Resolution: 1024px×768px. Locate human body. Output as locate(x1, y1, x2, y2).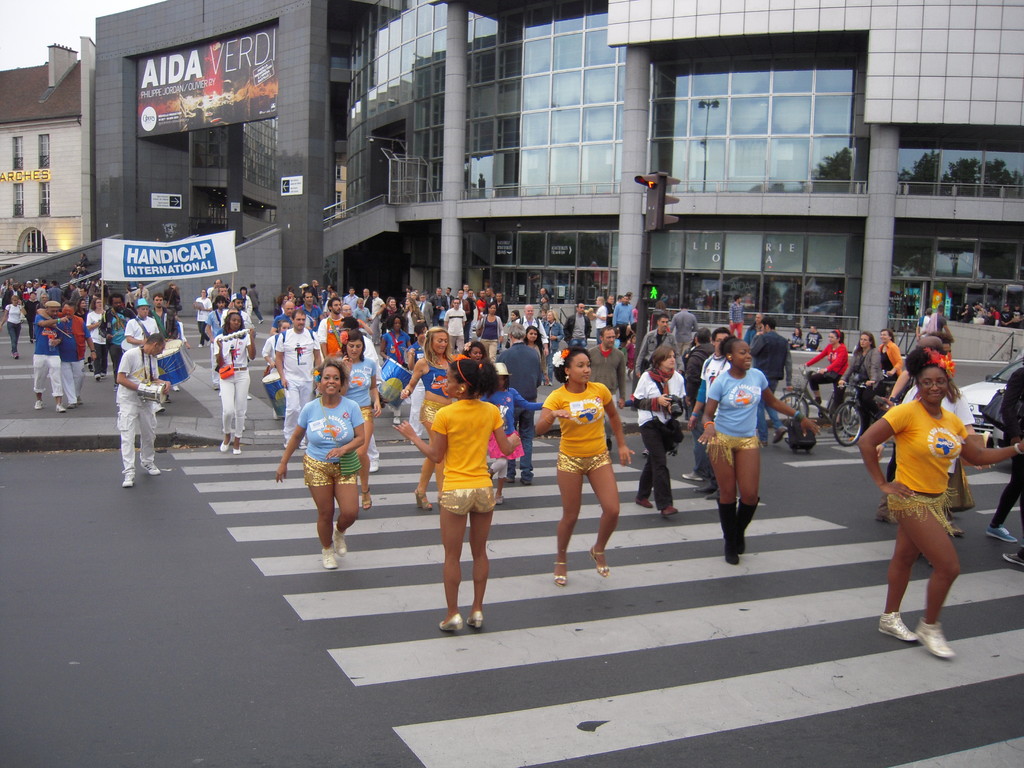
locate(214, 329, 258, 454).
